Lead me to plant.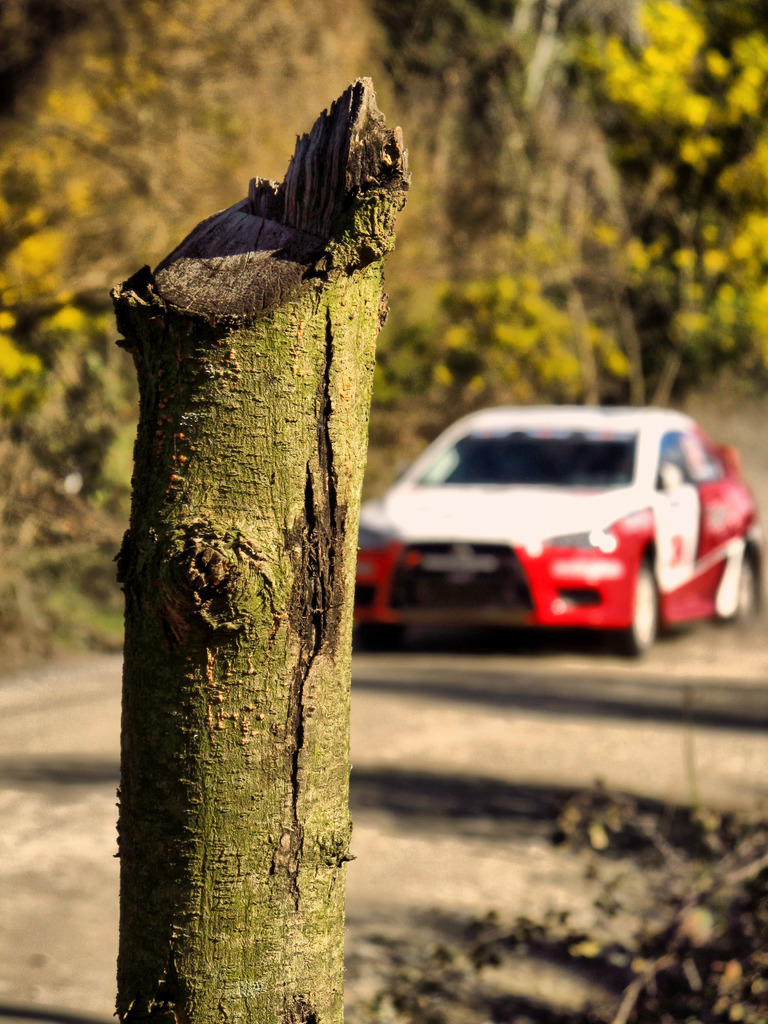
Lead to 0,204,765,692.
